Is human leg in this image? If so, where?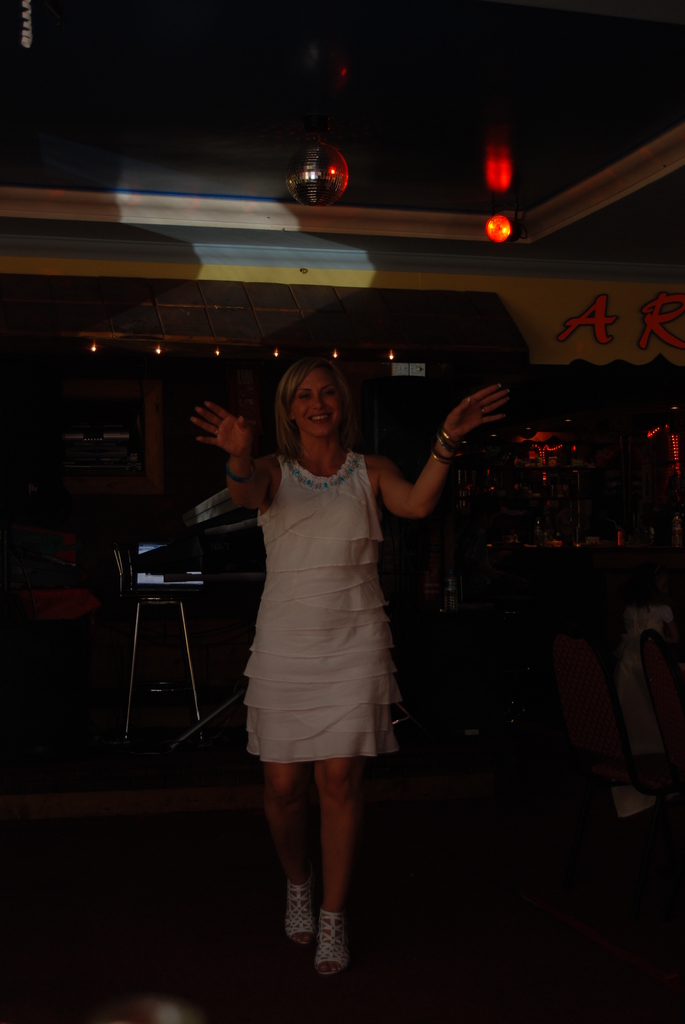
Yes, at bbox=[260, 765, 312, 963].
